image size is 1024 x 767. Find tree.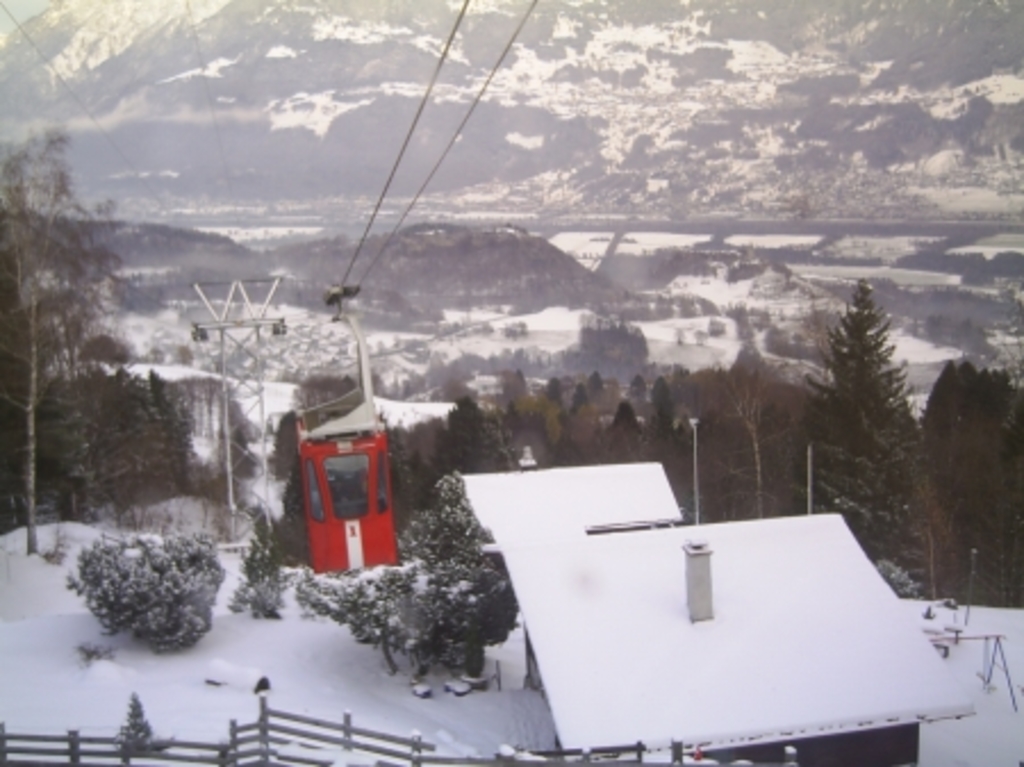
(x1=0, y1=125, x2=112, y2=503).
